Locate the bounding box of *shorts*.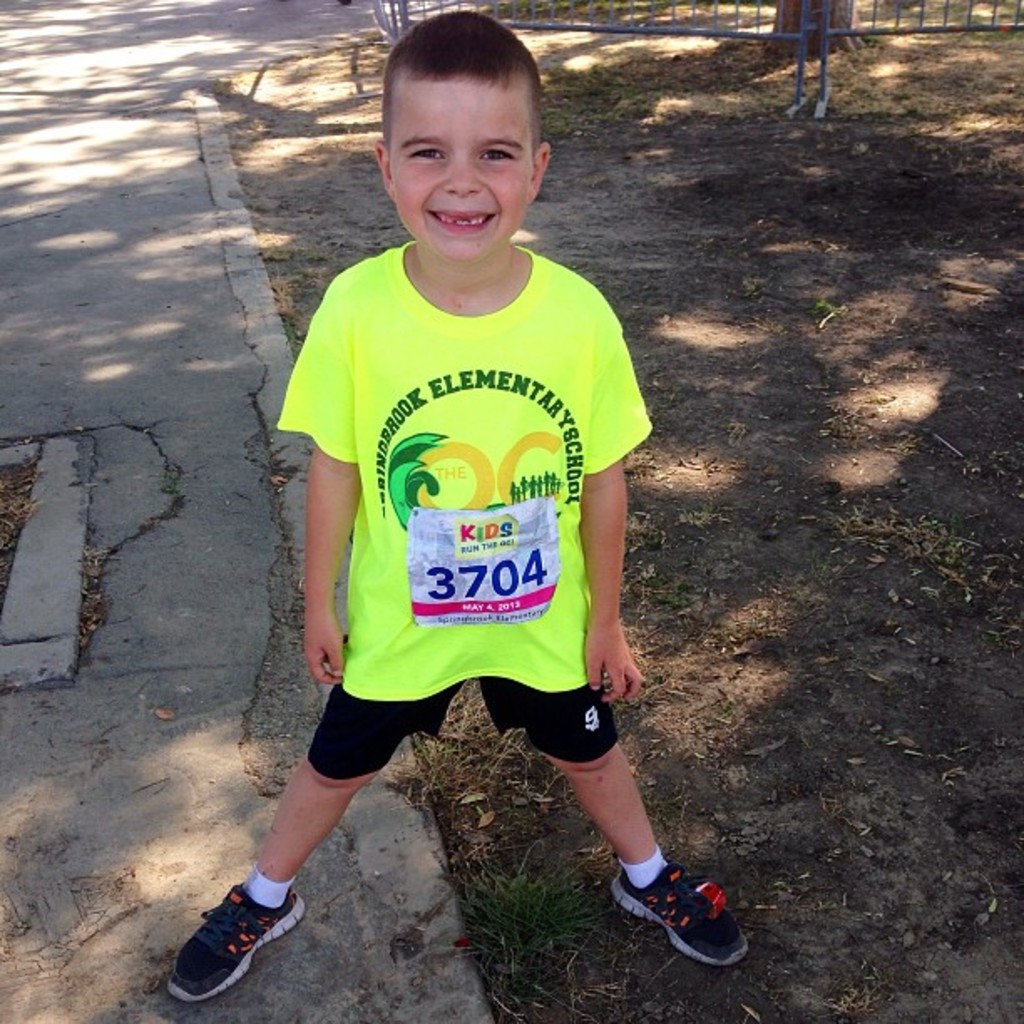
Bounding box: select_region(308, 674, 617, 778).
